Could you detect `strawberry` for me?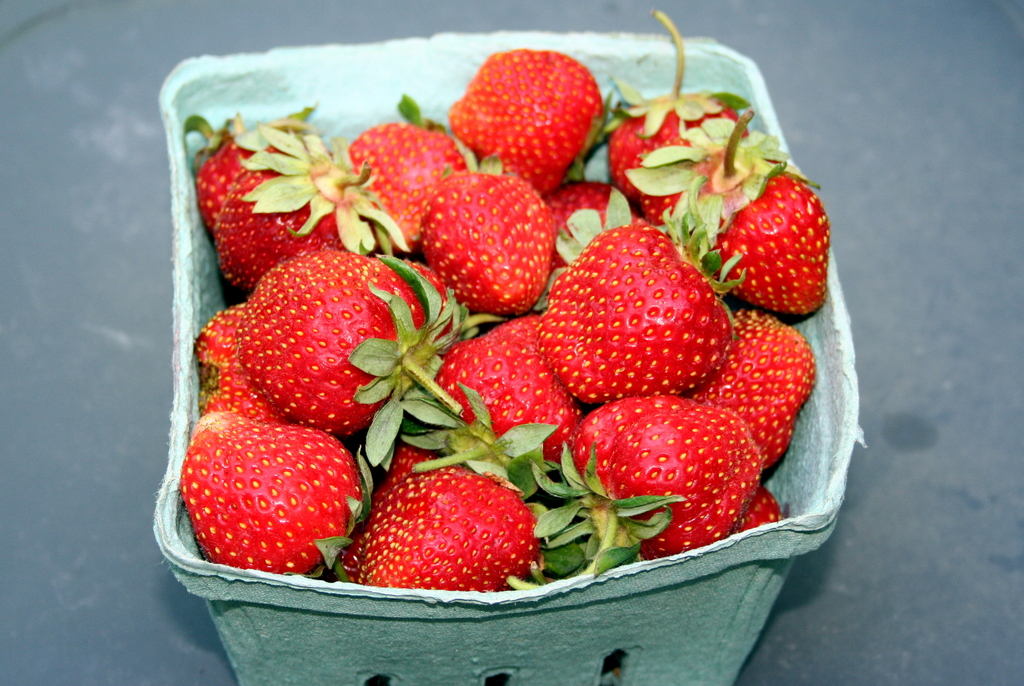
Detection result: [left=733, top=472, right=790, bottom=554].
